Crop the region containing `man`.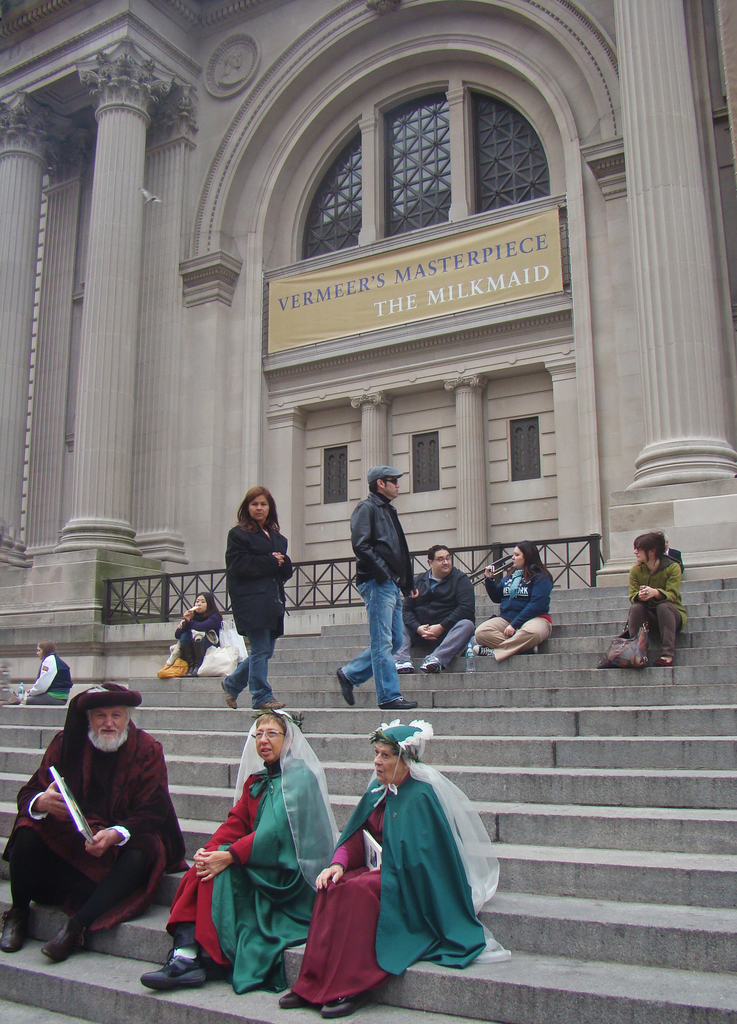
Crop region: [left=405, top=538, right=484, bottom=669].
